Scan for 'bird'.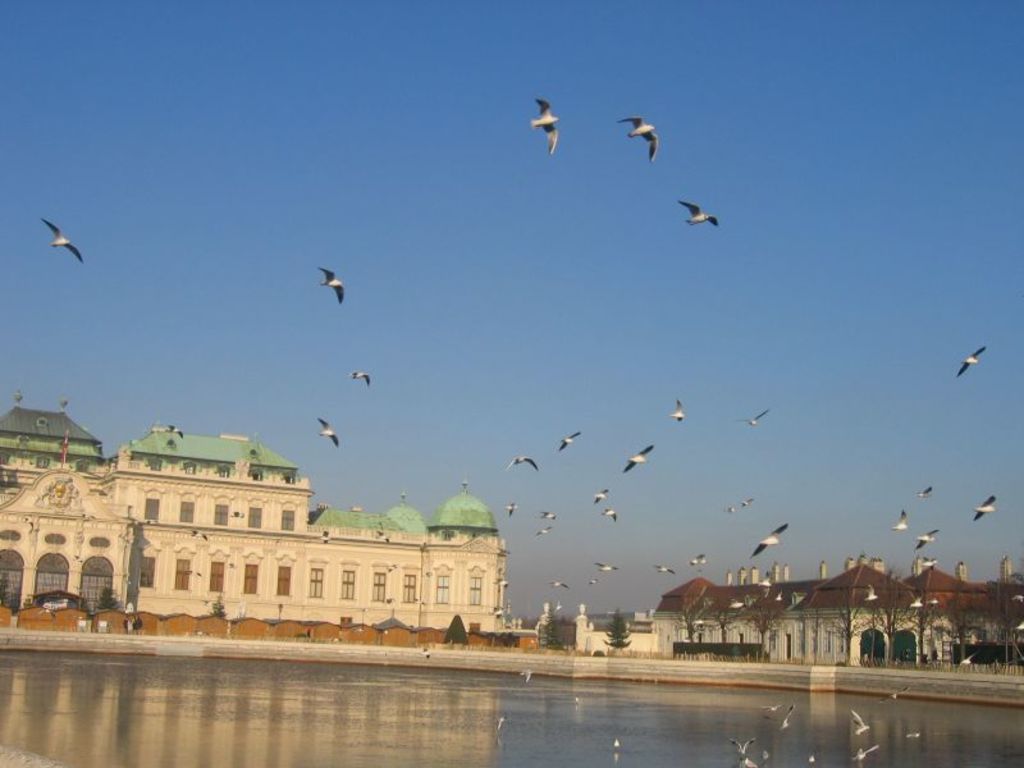
Scan result: box=[506, 500, 524, 516].
